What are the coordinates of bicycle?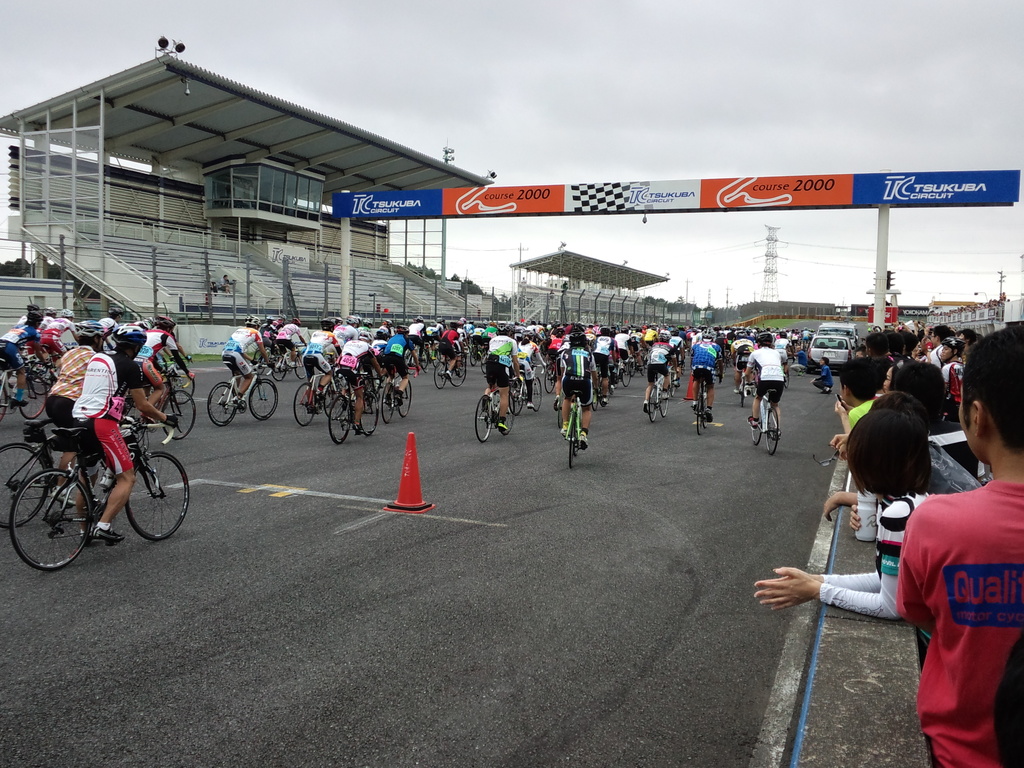
x1=258 y1=342 x2=310 y2=388.
